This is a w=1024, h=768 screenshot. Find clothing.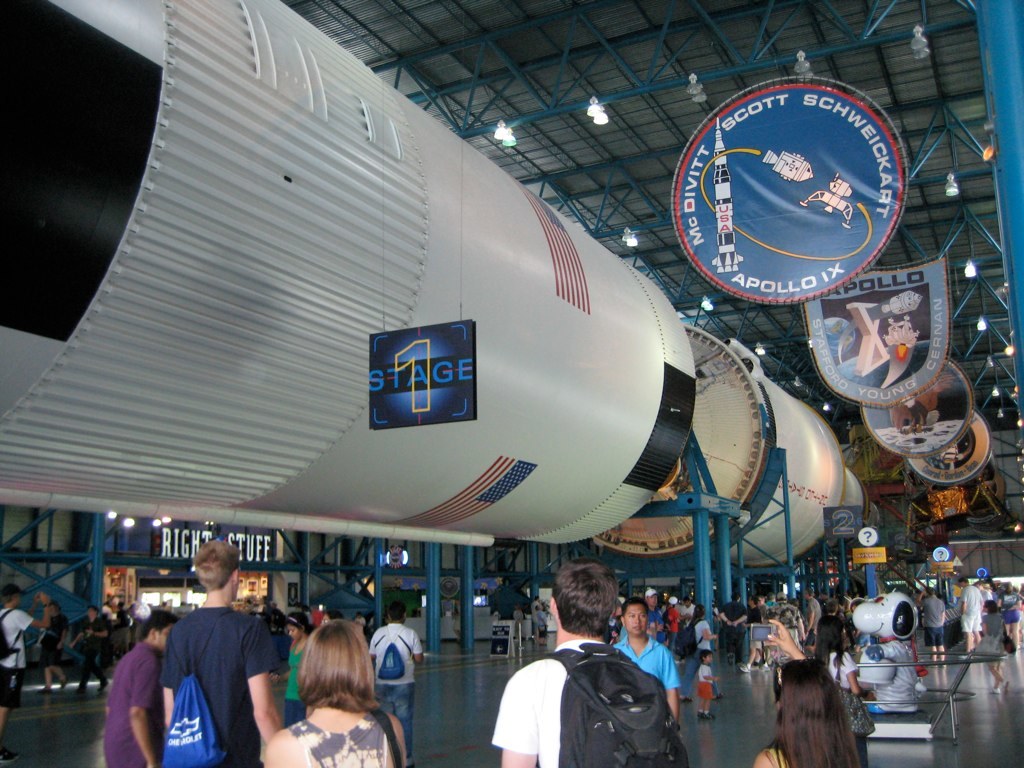
Bounding box: BBox(827, 647, 854, 697).
